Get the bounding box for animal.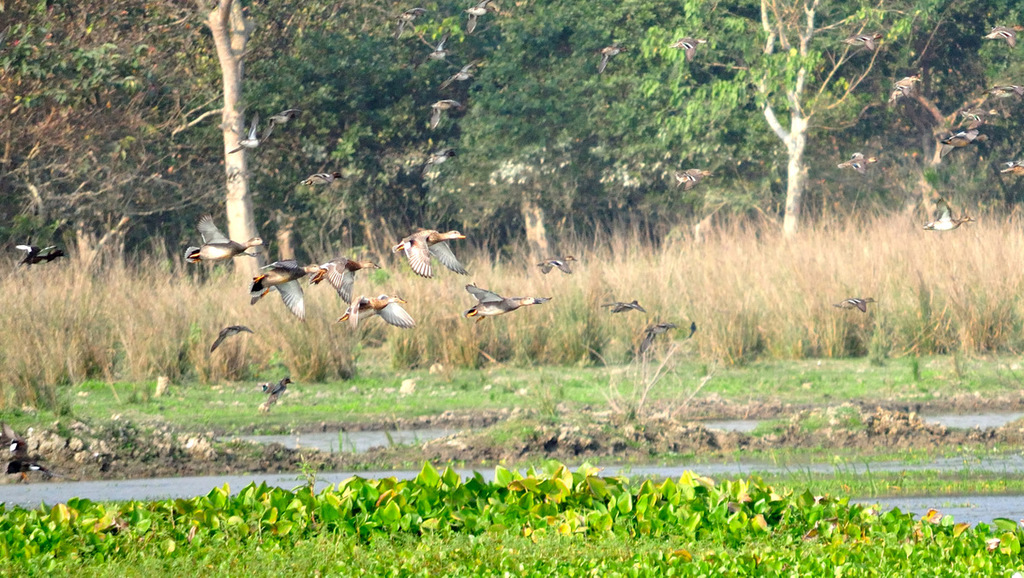
Rect(464, 3, 487, 35).
